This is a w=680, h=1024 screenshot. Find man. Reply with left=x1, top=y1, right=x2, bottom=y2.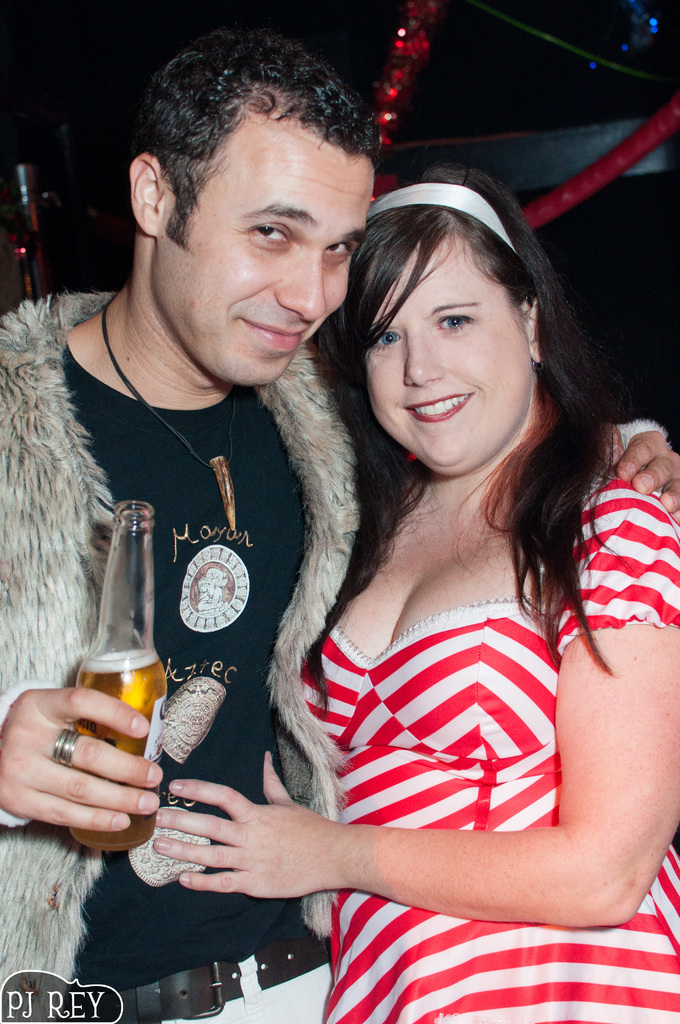
left=0, top=26, right=679, bottom=1023.
